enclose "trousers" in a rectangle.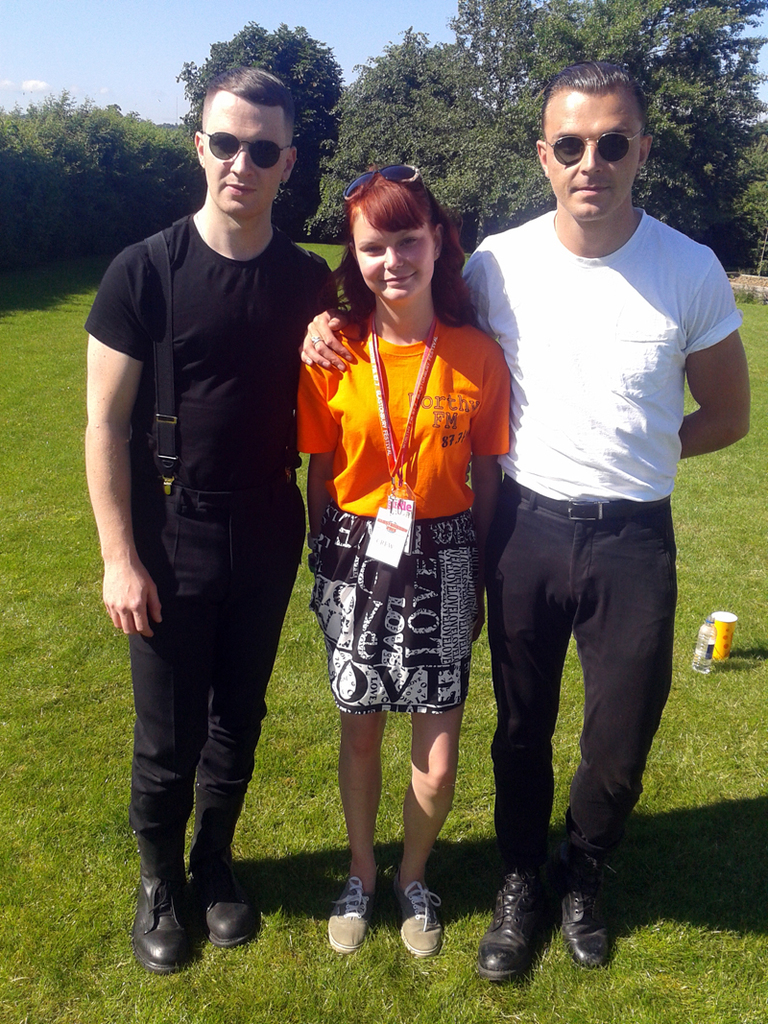
484:466:680:919.
